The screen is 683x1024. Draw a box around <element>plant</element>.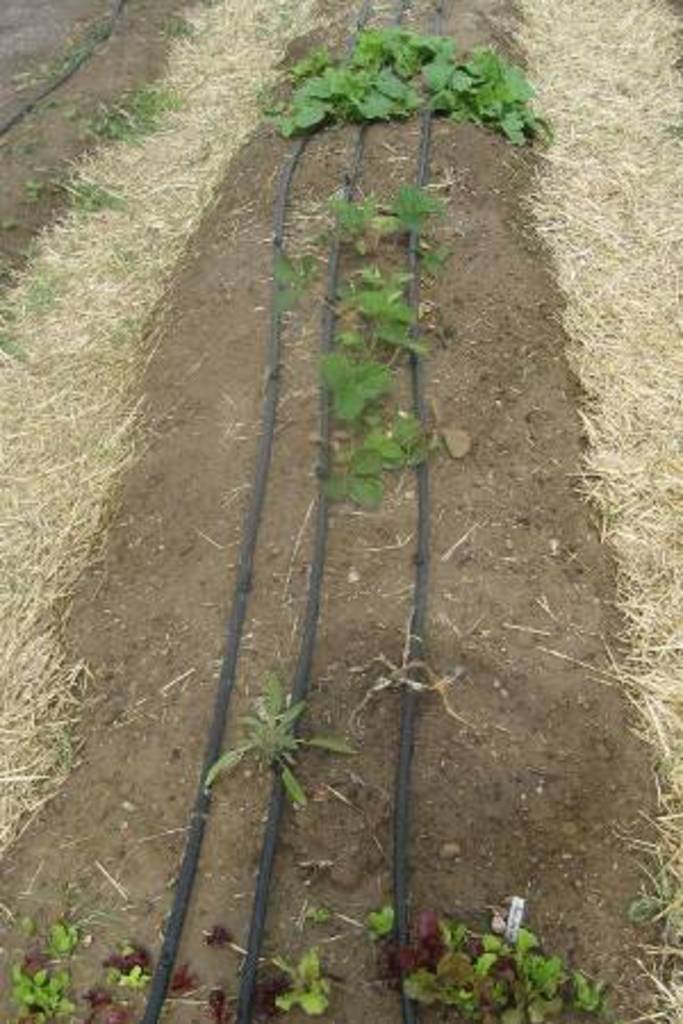
pyautogui.locateOnScreen(209, 988, 232, 1022).
